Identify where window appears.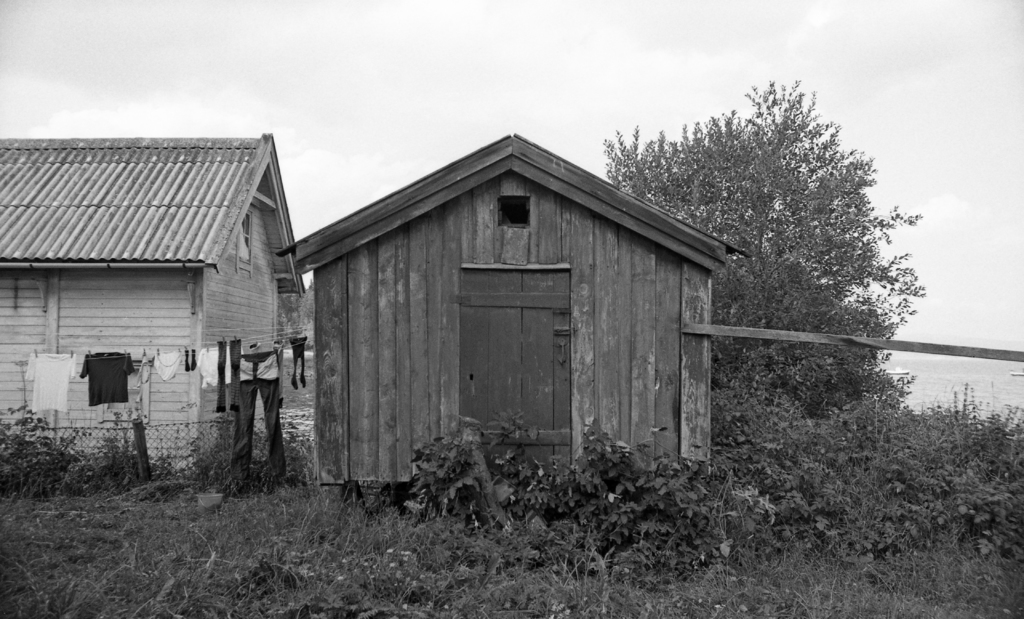
Appears at 497 195 532 229.
